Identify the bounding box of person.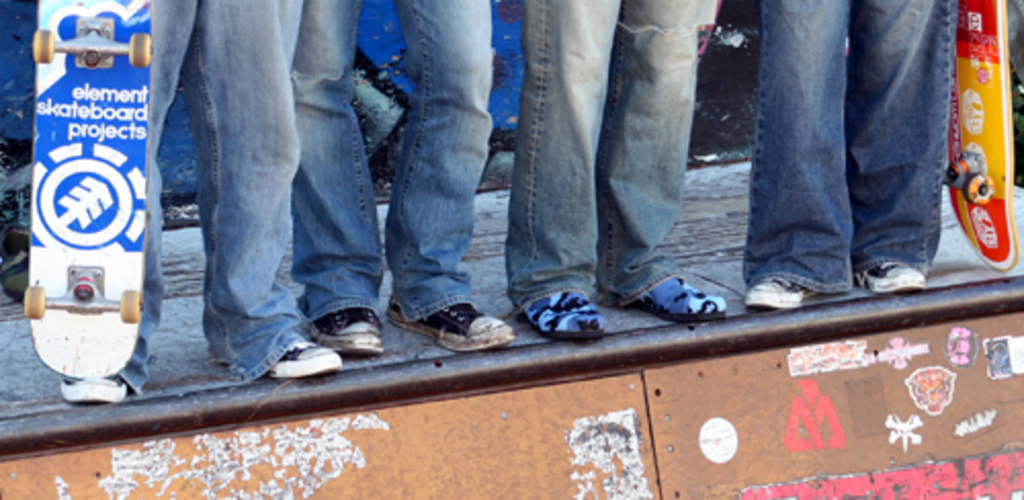
select_region(68, 0, 348, 404).
